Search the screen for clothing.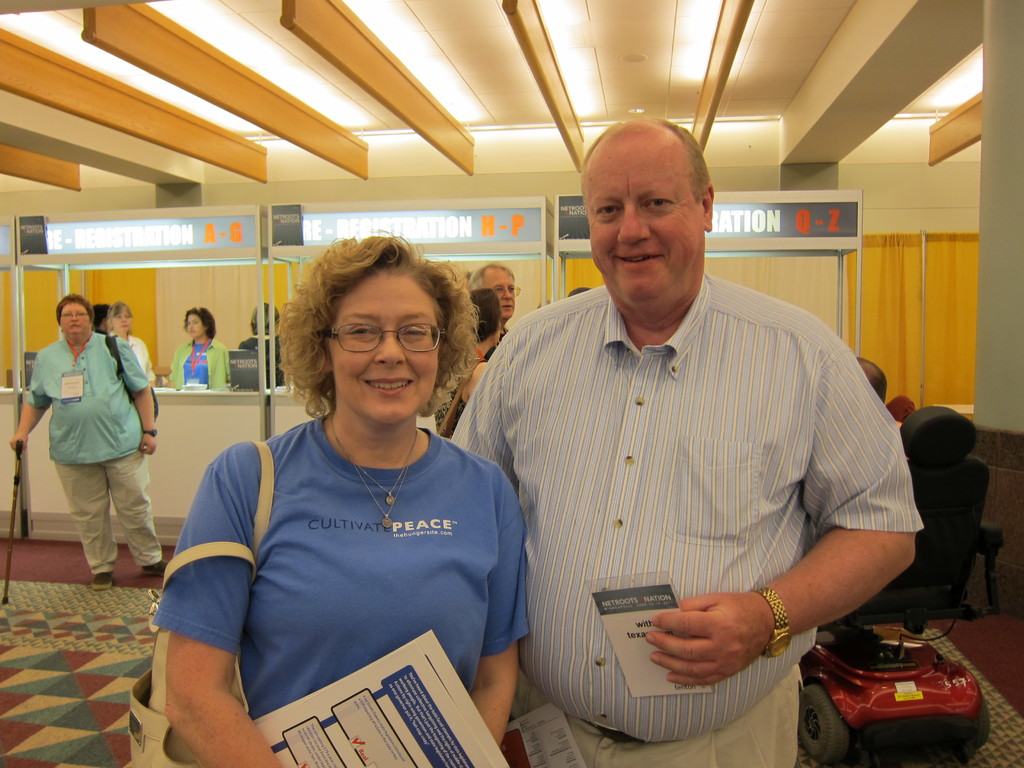
Found at box=[128, 339, 149, 375].
